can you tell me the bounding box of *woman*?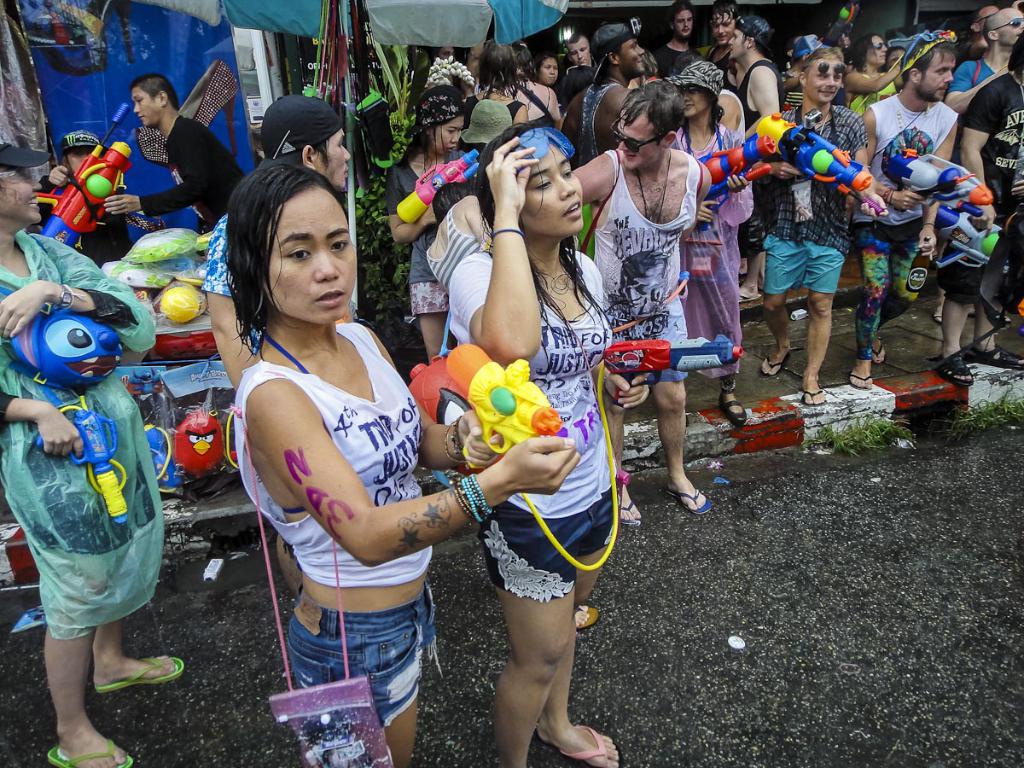
bbox=[0, 139, 182, 767].
